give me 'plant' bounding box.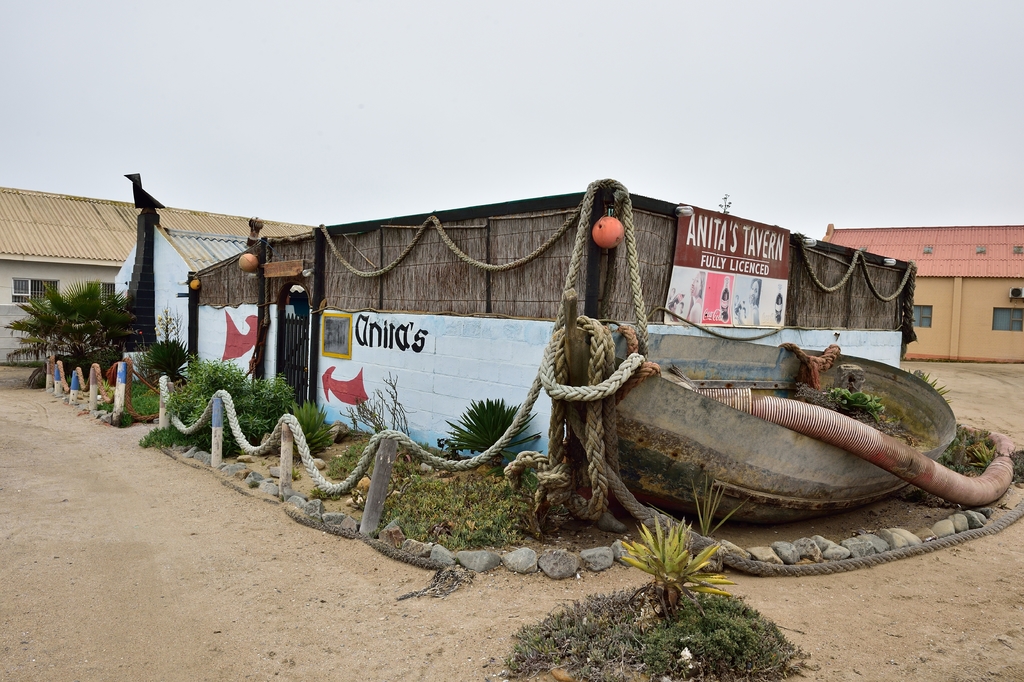
detection(425, 401, 563, 478).
